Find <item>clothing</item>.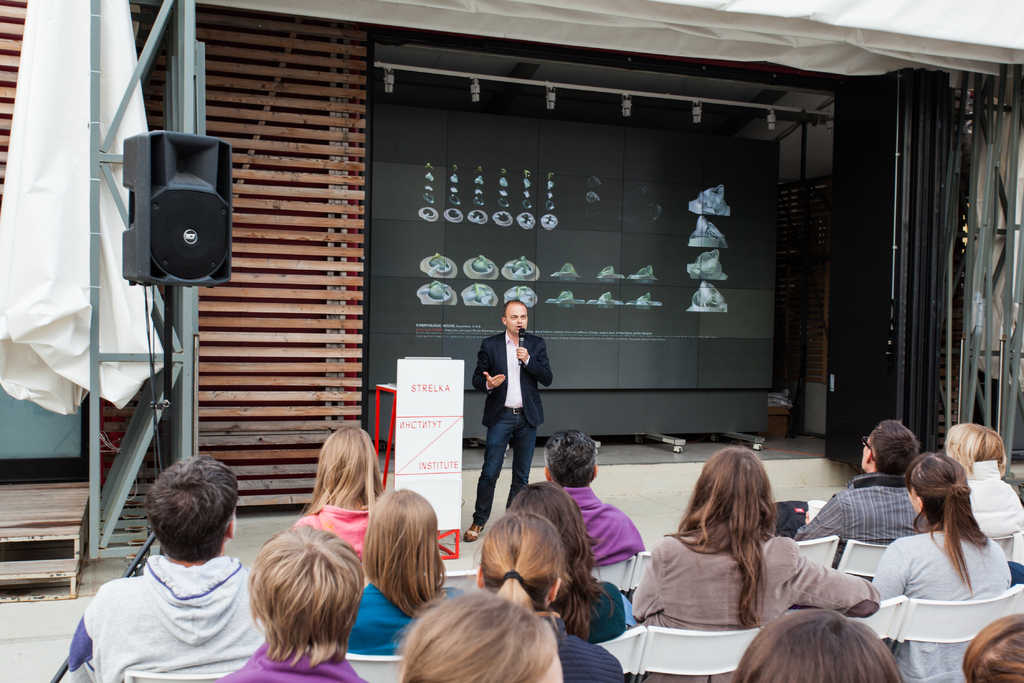
[618,516,880,682].
